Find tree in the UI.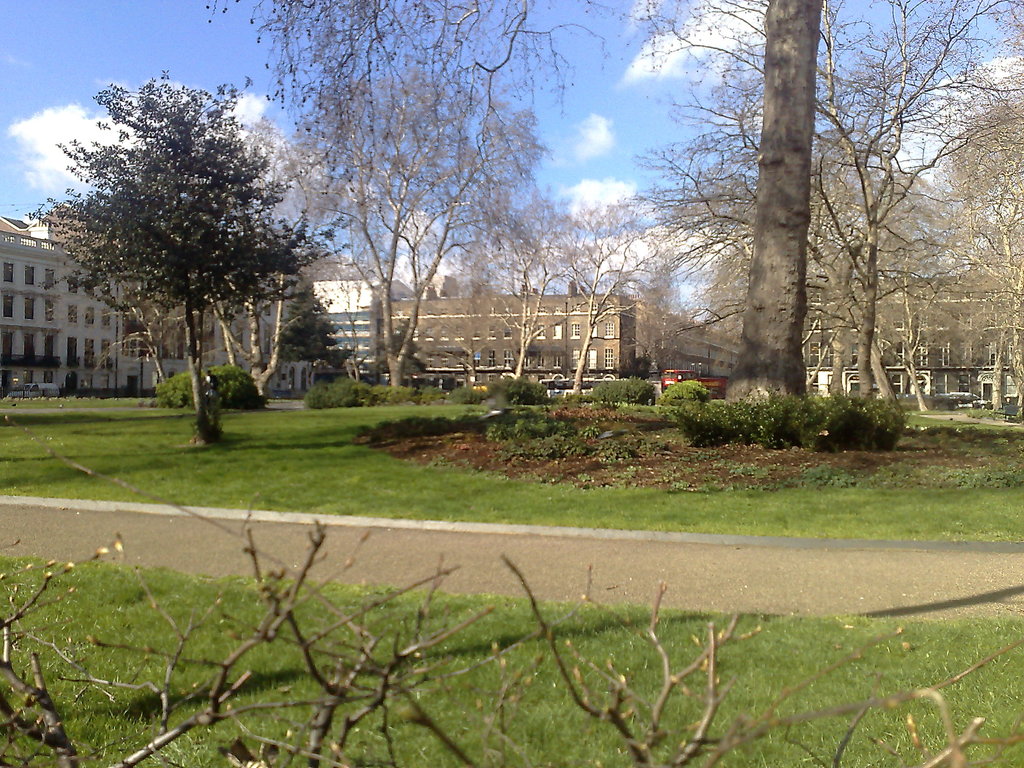
UI element at bbox=[44, 192, 140, 354].
